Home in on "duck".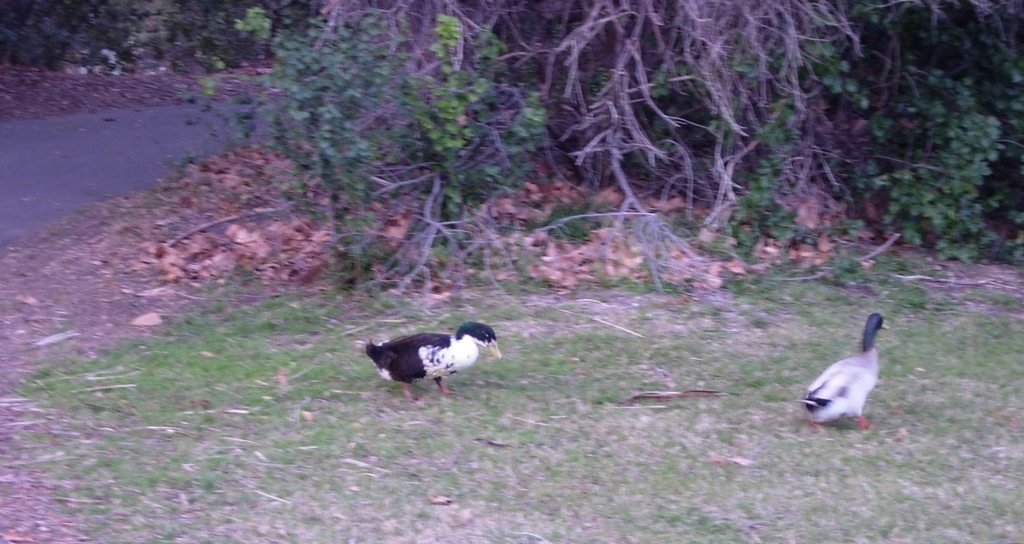
Homed in at detection(362, 322, 515, 419).
